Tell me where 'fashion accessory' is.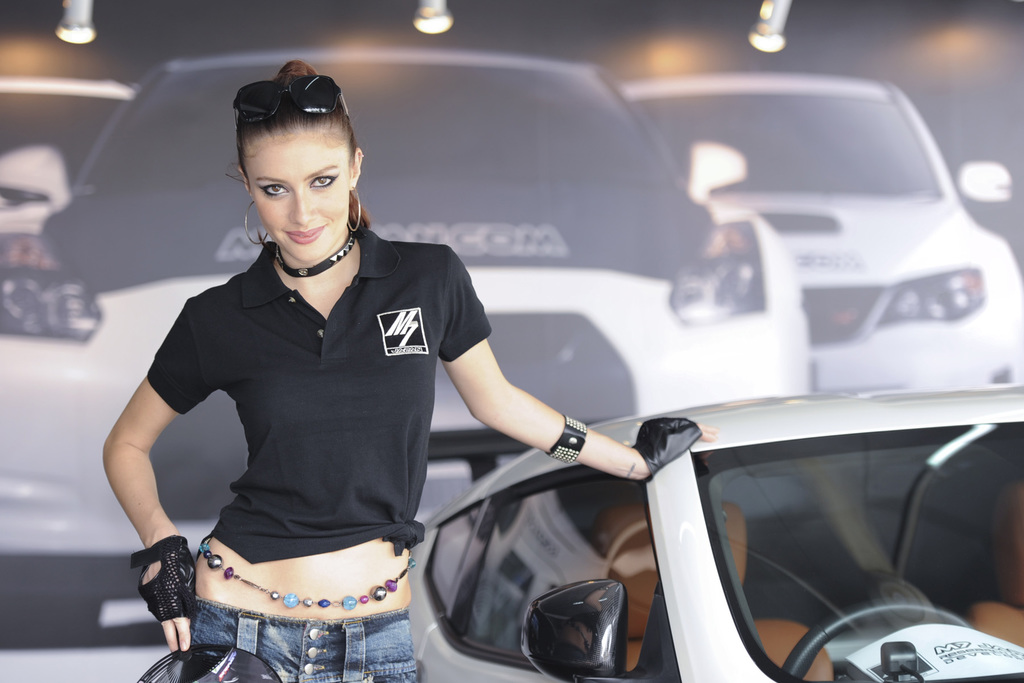
'fashion accessory' is at x1=245 y1=199 x2=268 y2=248.
